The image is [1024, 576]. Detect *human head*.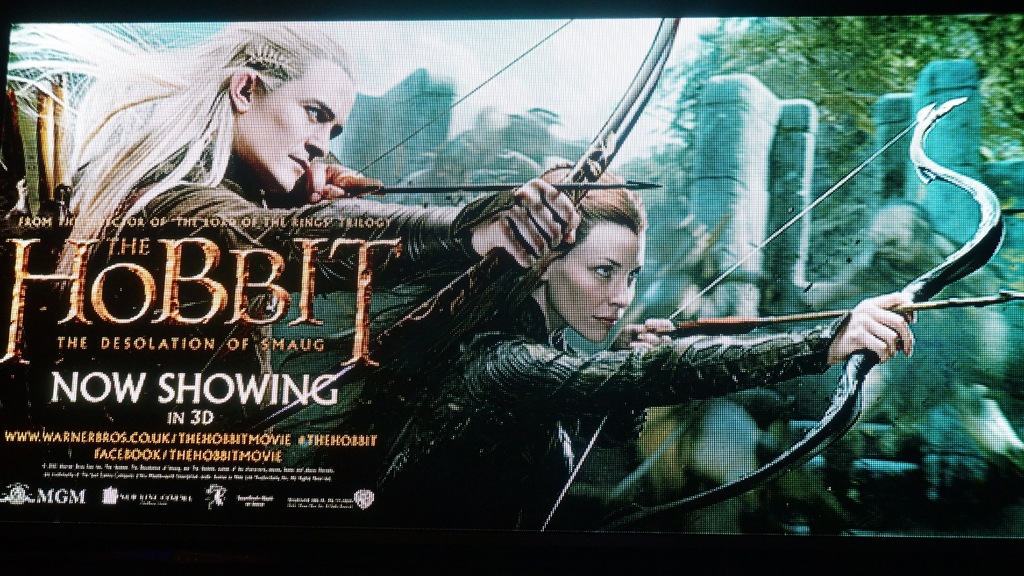
Detection: (left=200, top=53, right=353, bottom=195).
